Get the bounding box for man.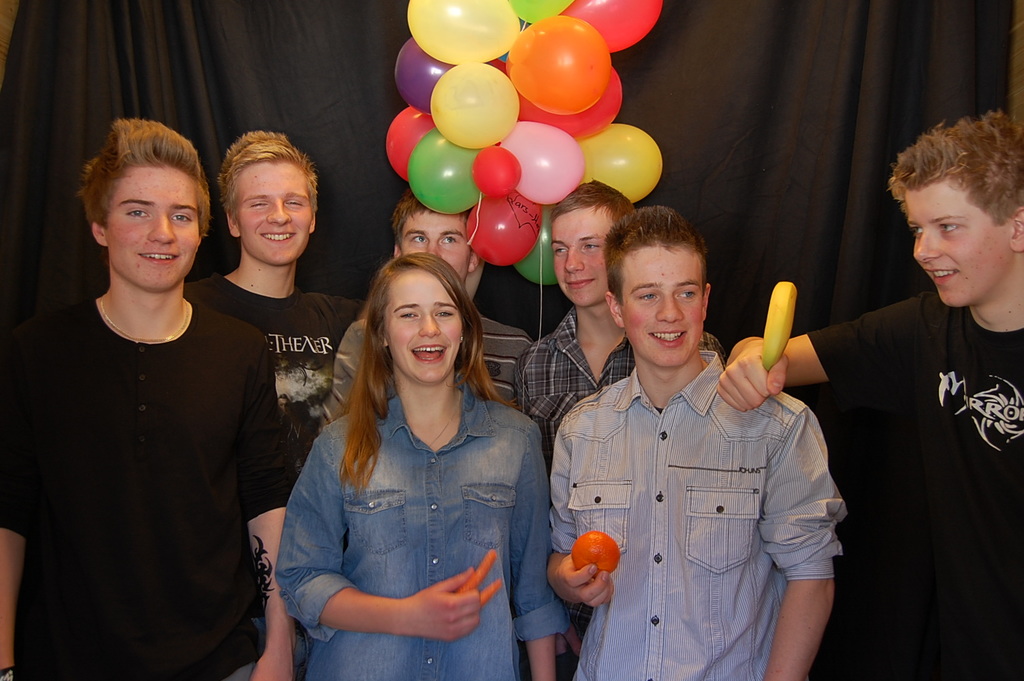
{"x1": 338, "y1": 191, "x2": 537, "y2": 407}.
